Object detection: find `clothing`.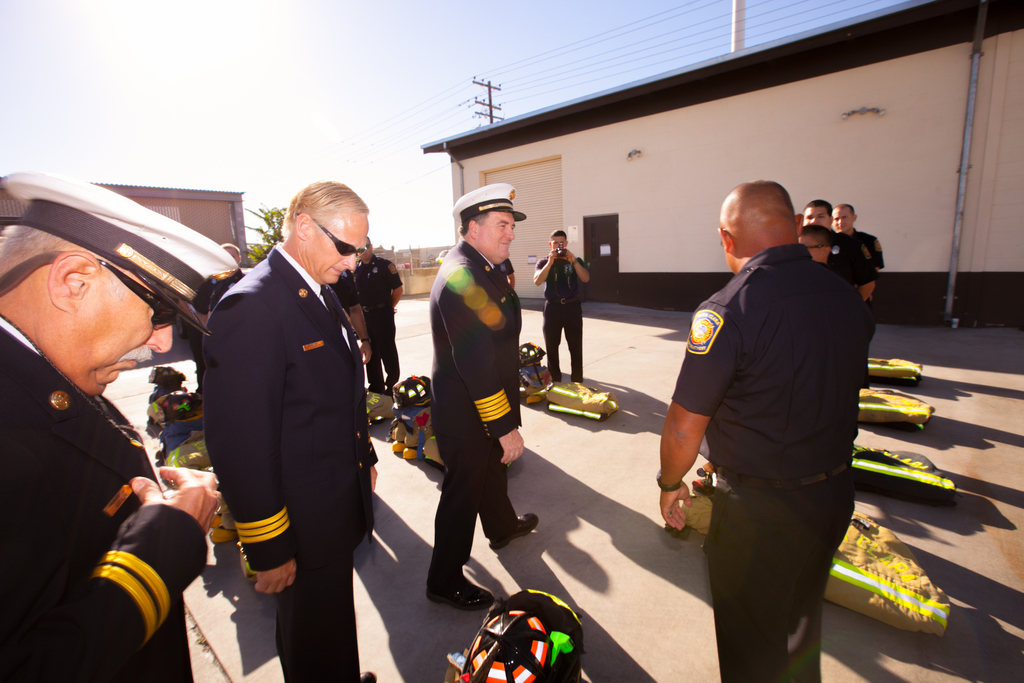
x1=428 y1=239 x2=522 y2=587.
